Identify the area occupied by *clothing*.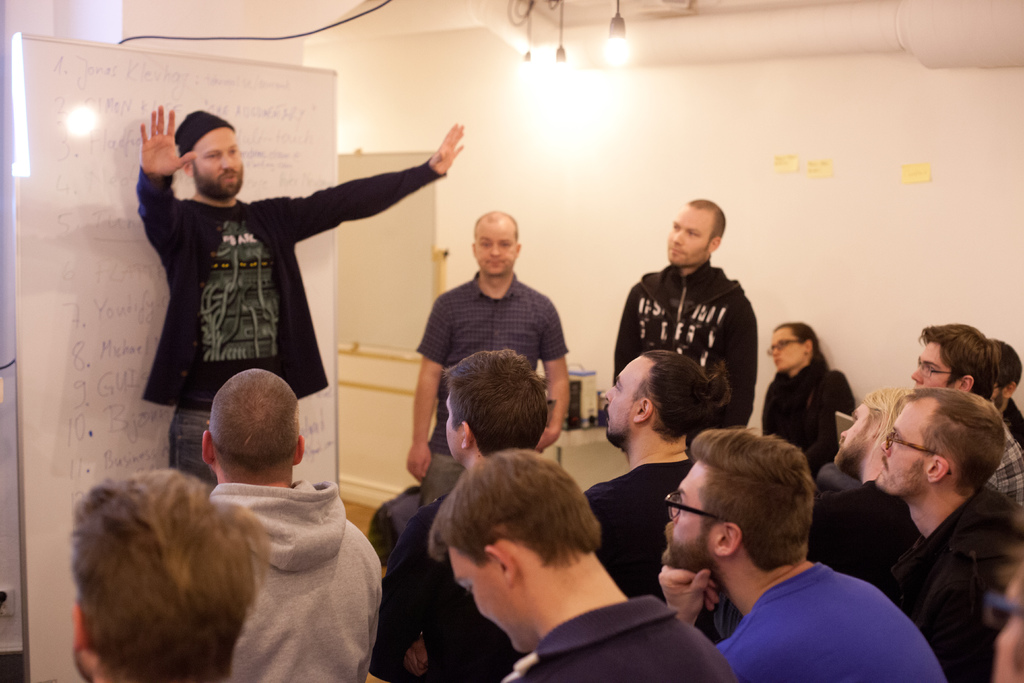
Area: box(712, 561, 943, 682).
